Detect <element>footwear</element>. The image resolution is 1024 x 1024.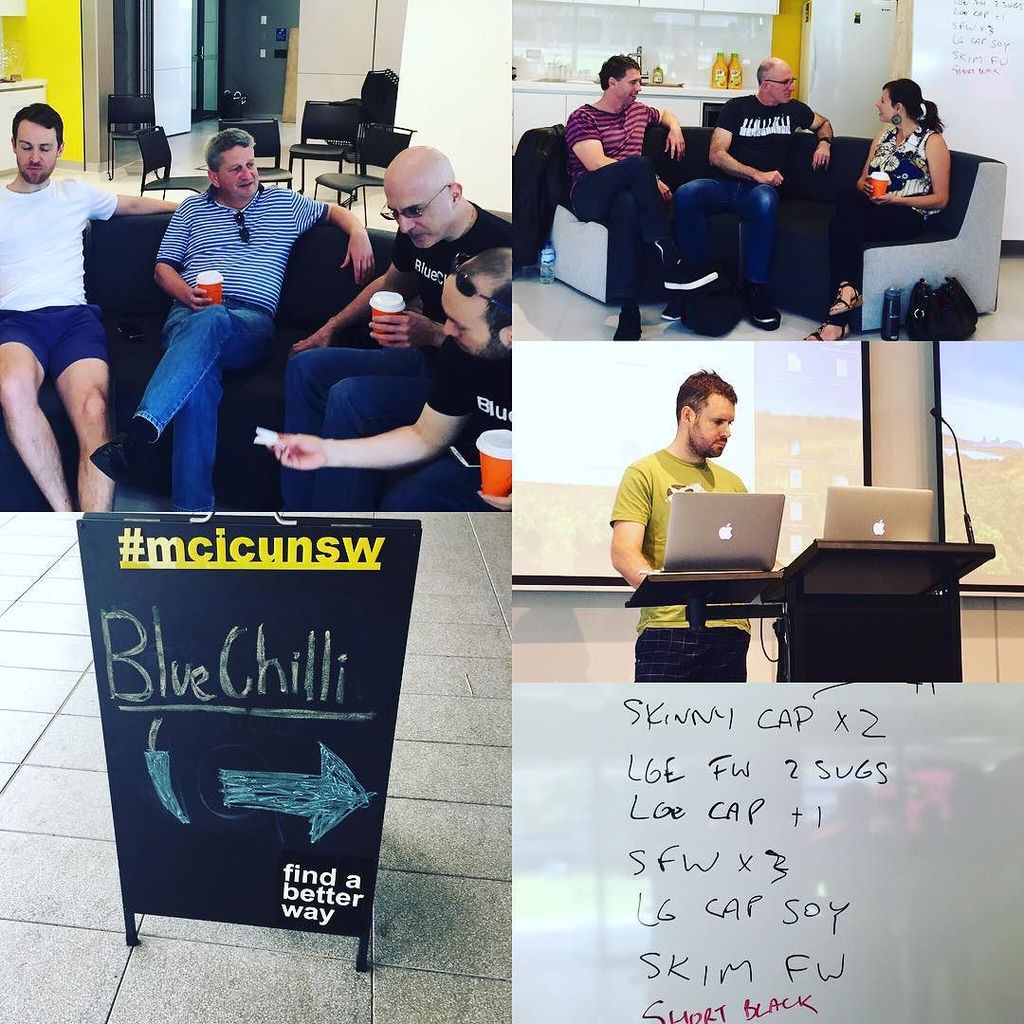
808 314 851 342.
